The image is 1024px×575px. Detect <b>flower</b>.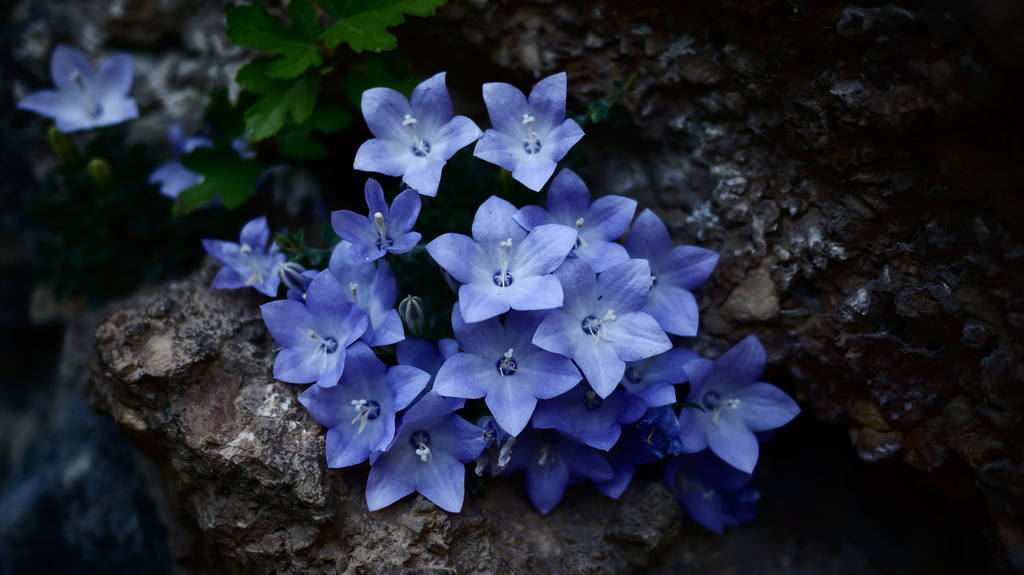
Detection: (left=145, top=157, right=212, bottom=203).
